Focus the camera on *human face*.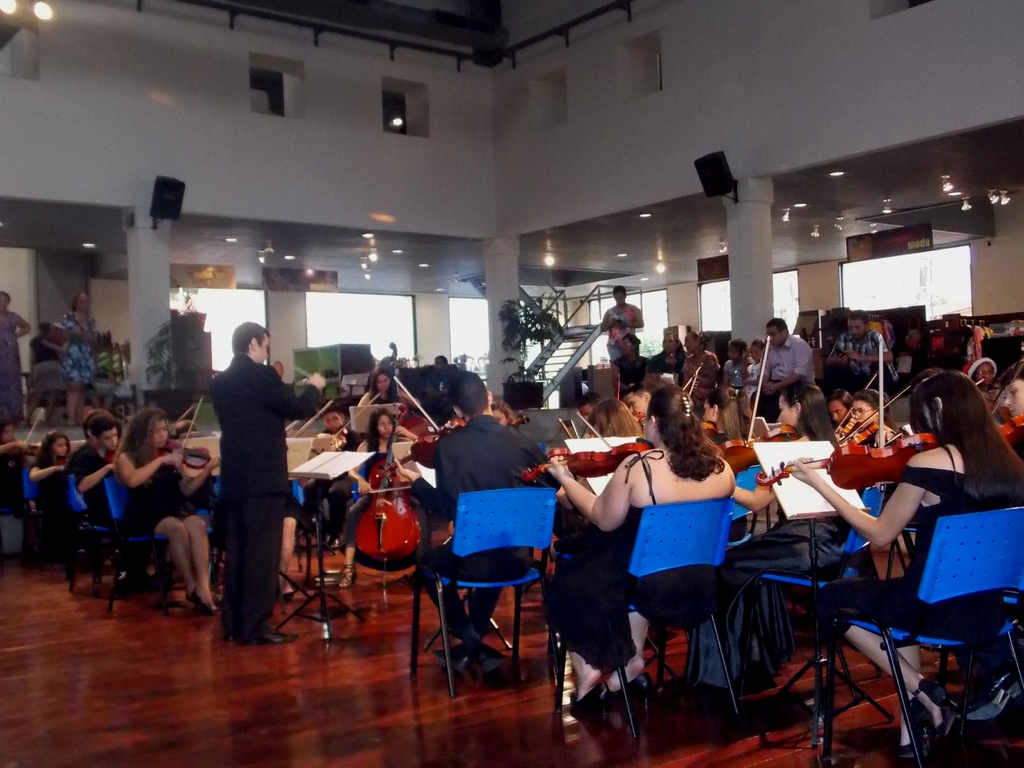
Focus region: (49, 431, 69, 456).
